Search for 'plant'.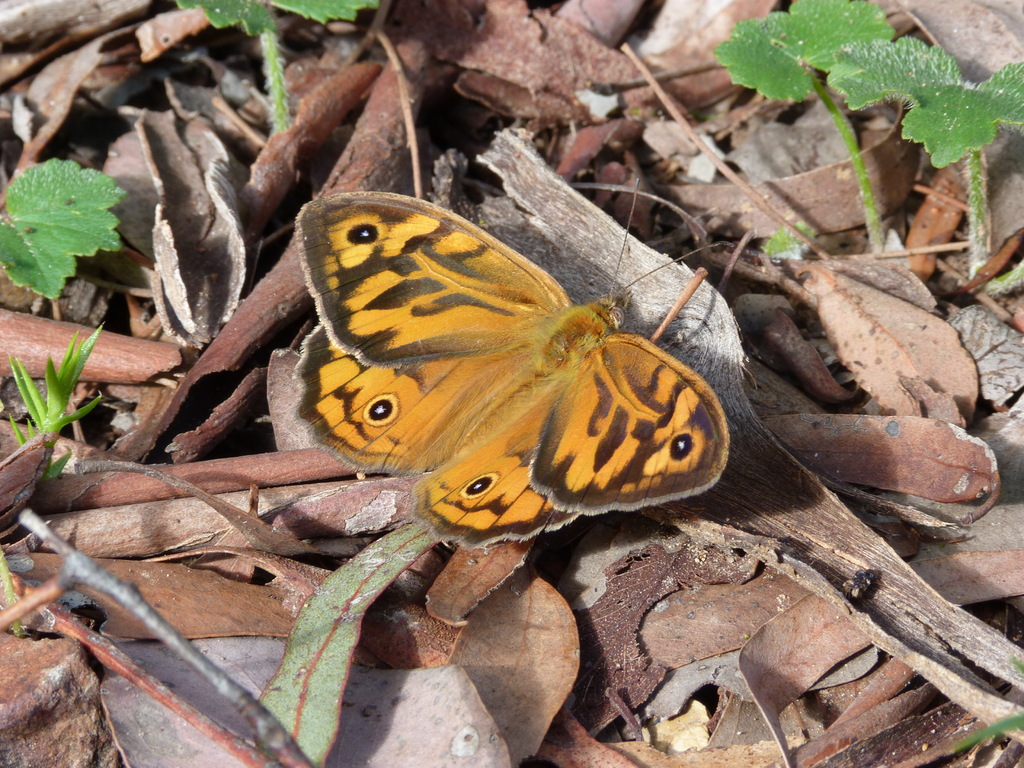
Found at x1=0 y1=160 x2=127 y2=300.
